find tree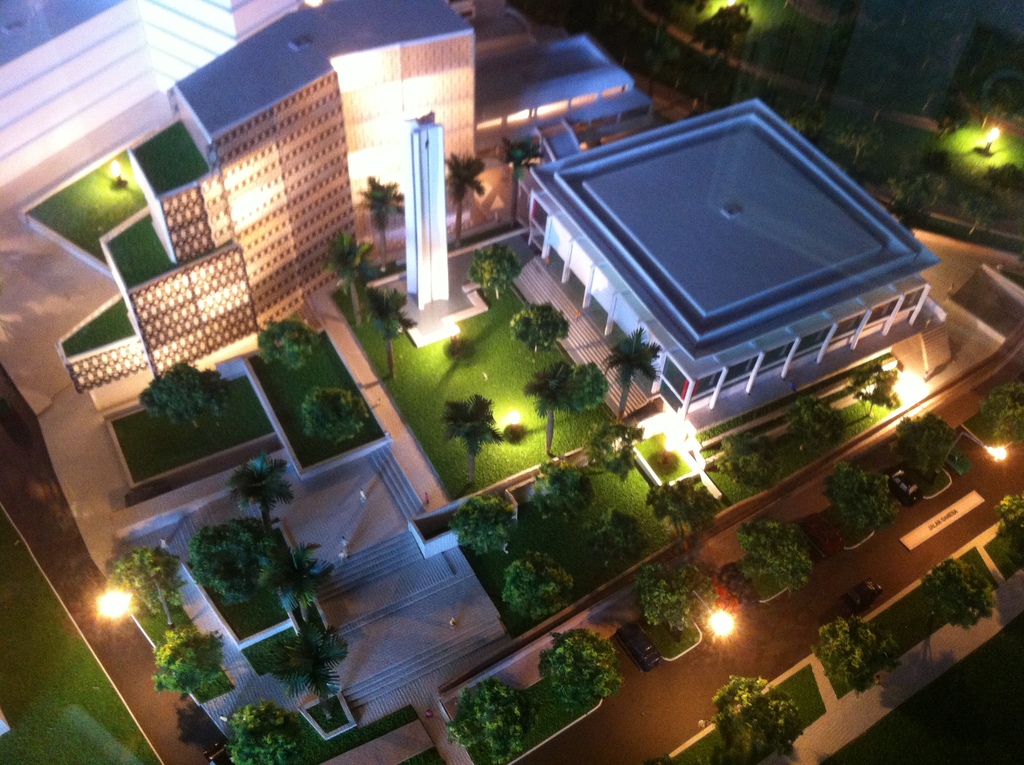
detection(585, 414, 648, 483)
